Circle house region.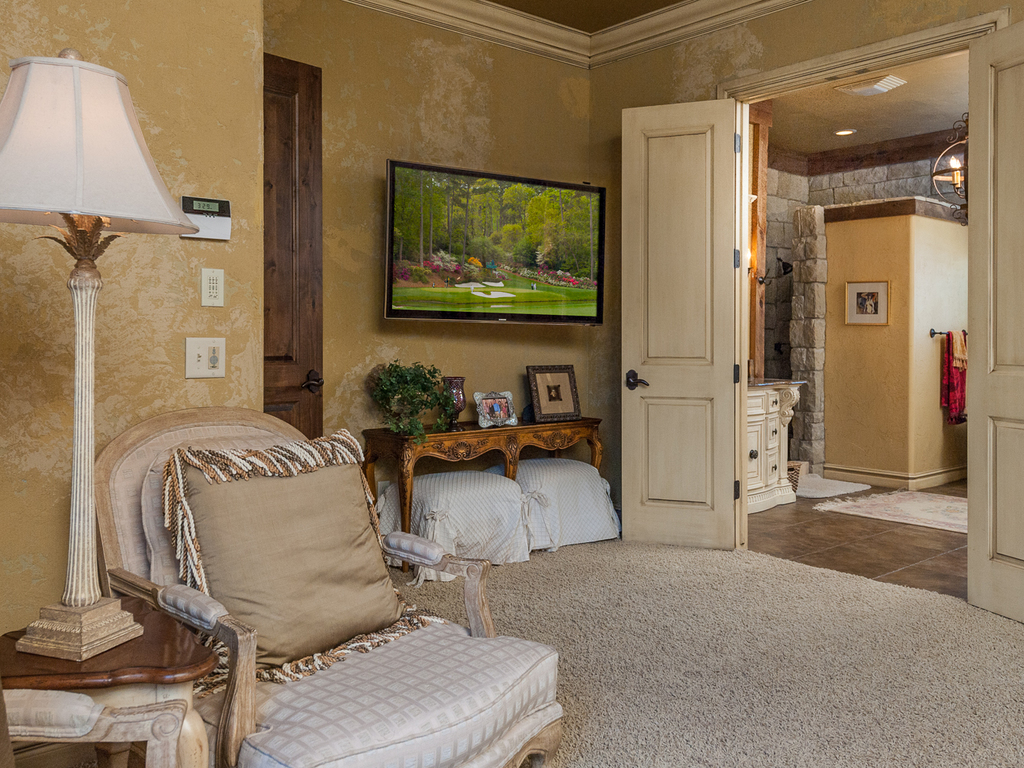
Region: 0:2:1023:767.
